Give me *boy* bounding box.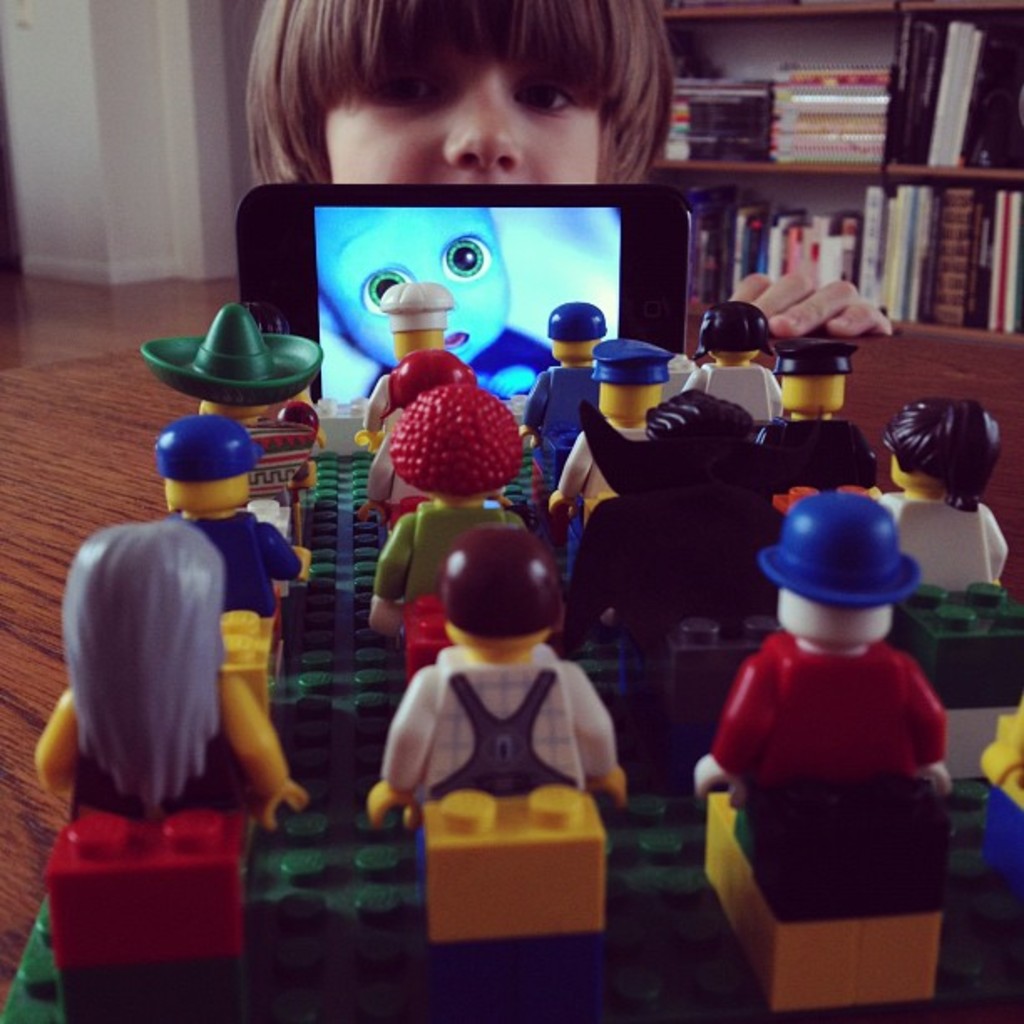
box=[520, 298, 606, 448].
